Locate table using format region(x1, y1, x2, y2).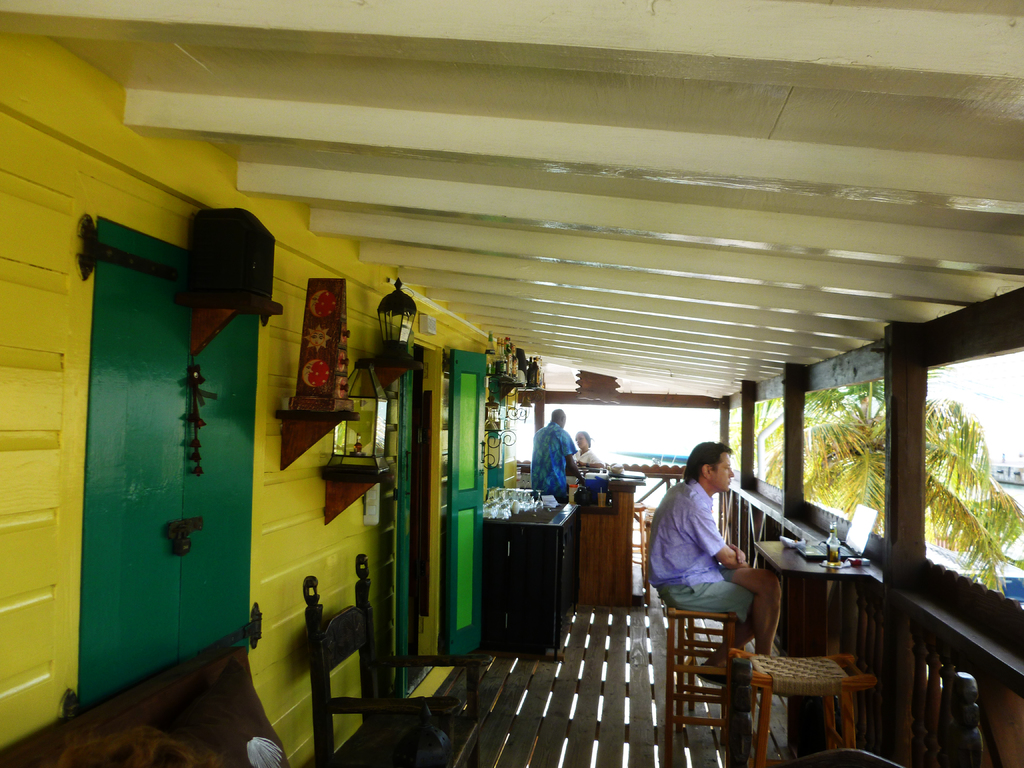
region(470, 489, 602, 665).
